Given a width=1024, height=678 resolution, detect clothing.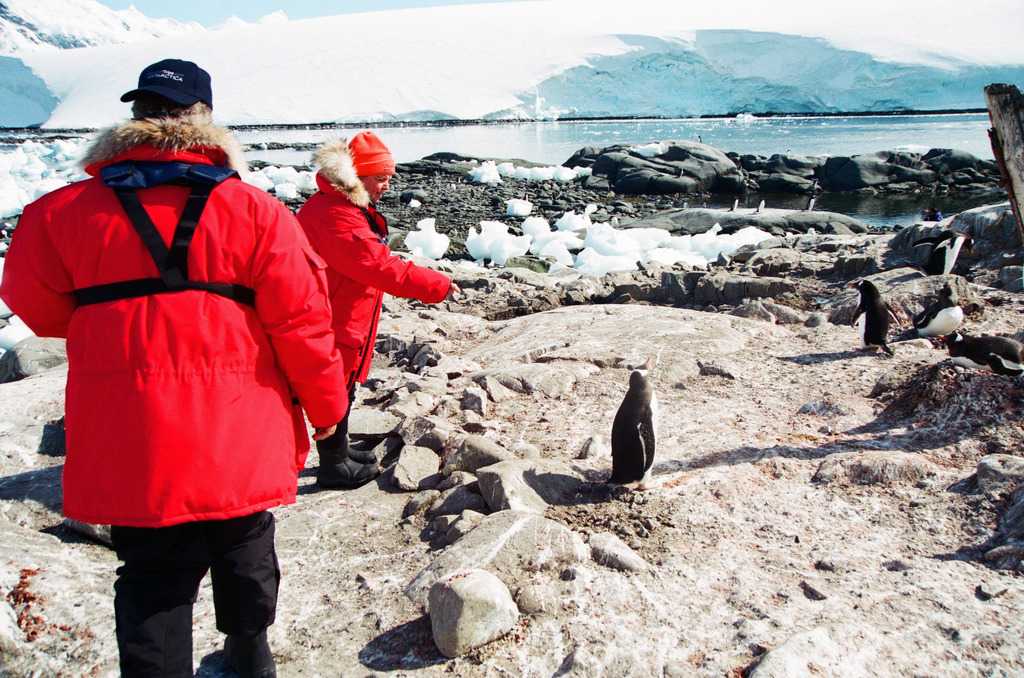
detection(299, 181, 447, 449).
